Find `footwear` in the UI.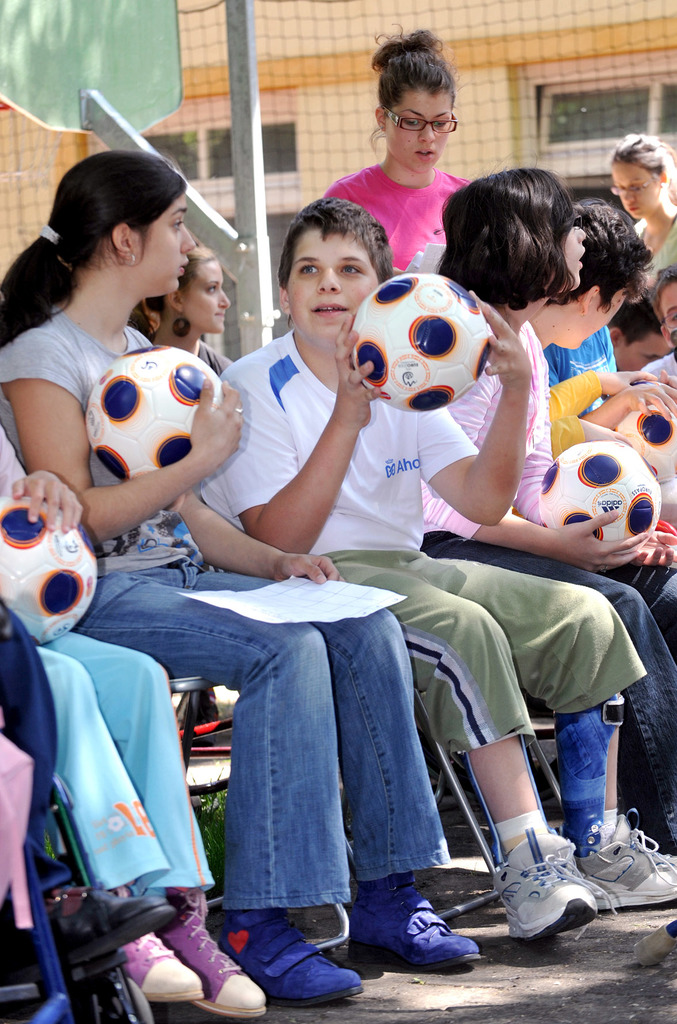
UI element at [x1=158, y1=883, x2=268, y2=1020].
